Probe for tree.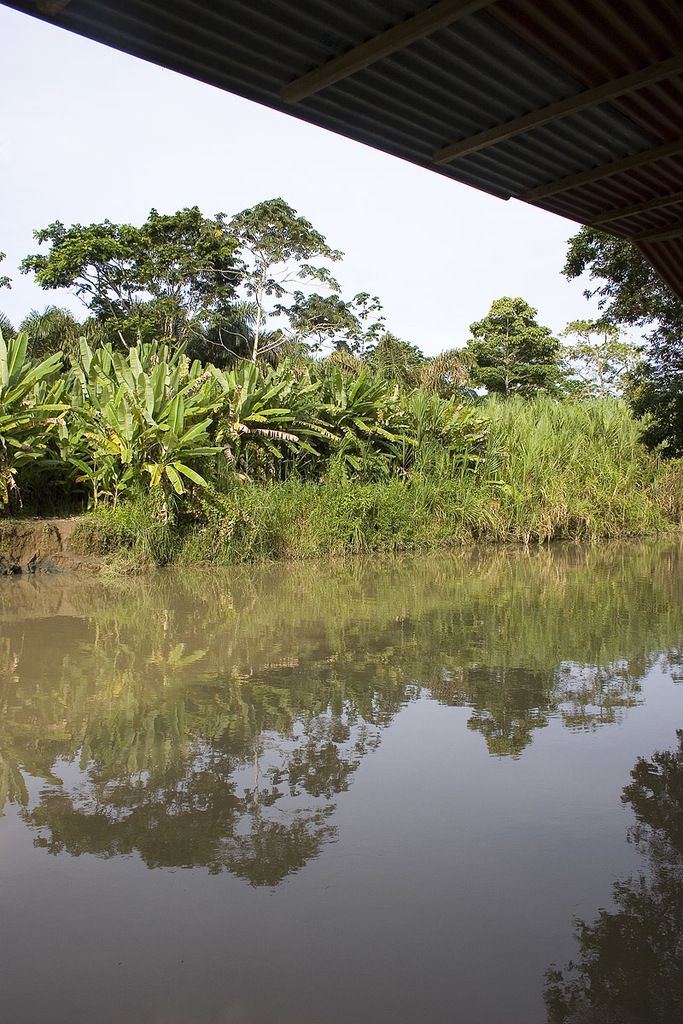
Probe result: bbox(466, 294, 570, 394).
